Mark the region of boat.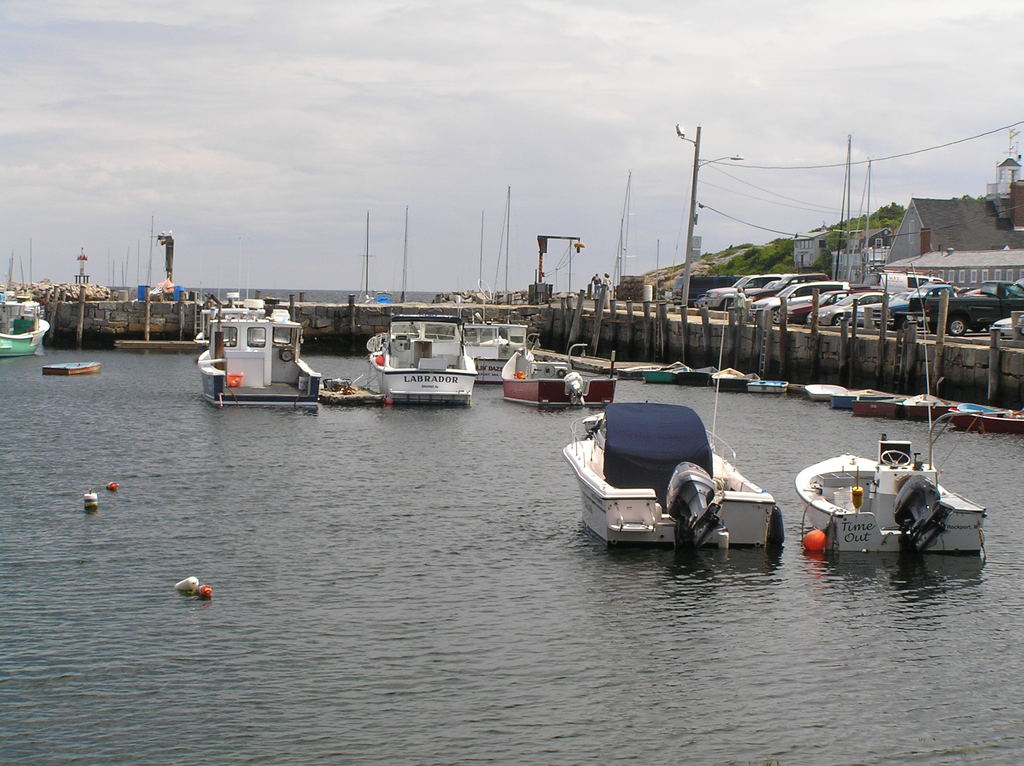
Region: {"left": 790, "top": 256, "right": 989, "bottom": 575}.
